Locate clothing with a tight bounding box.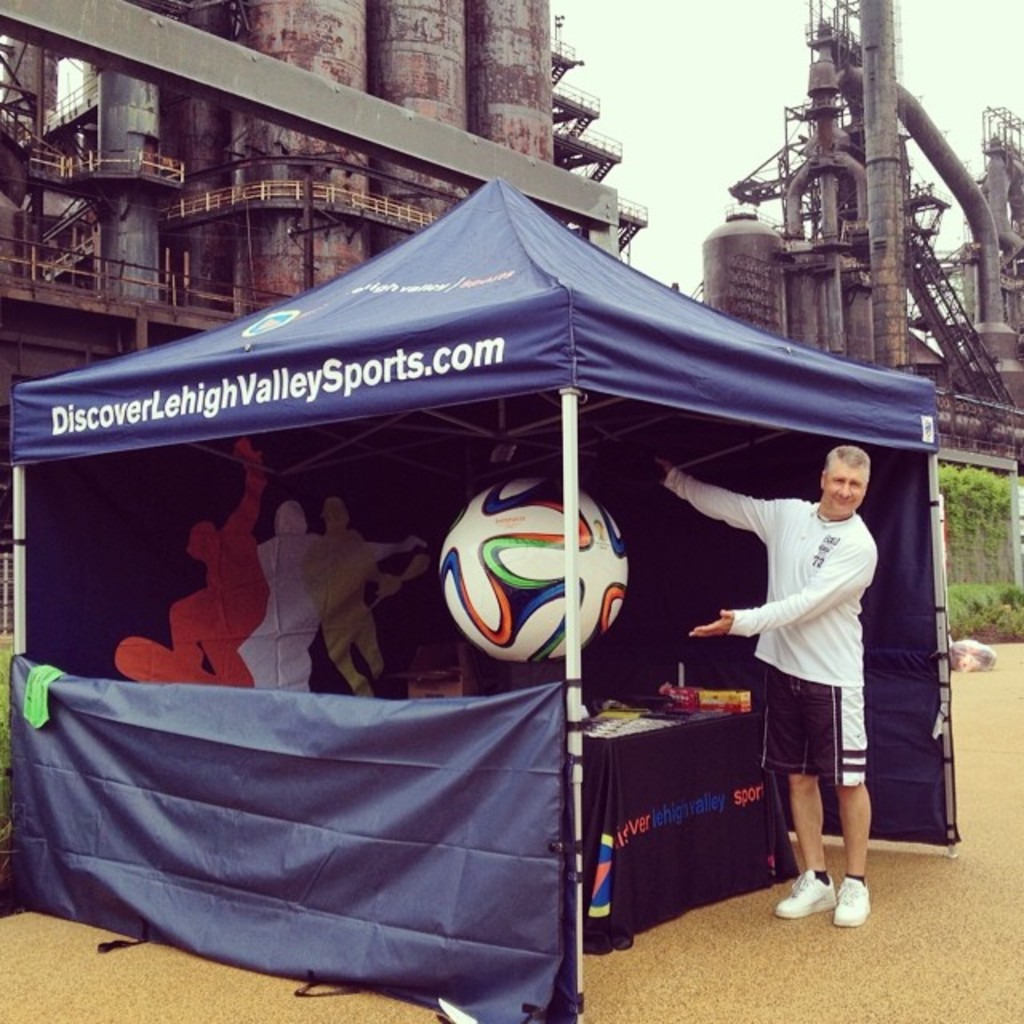
bbox(718, 435, 902, 893).
